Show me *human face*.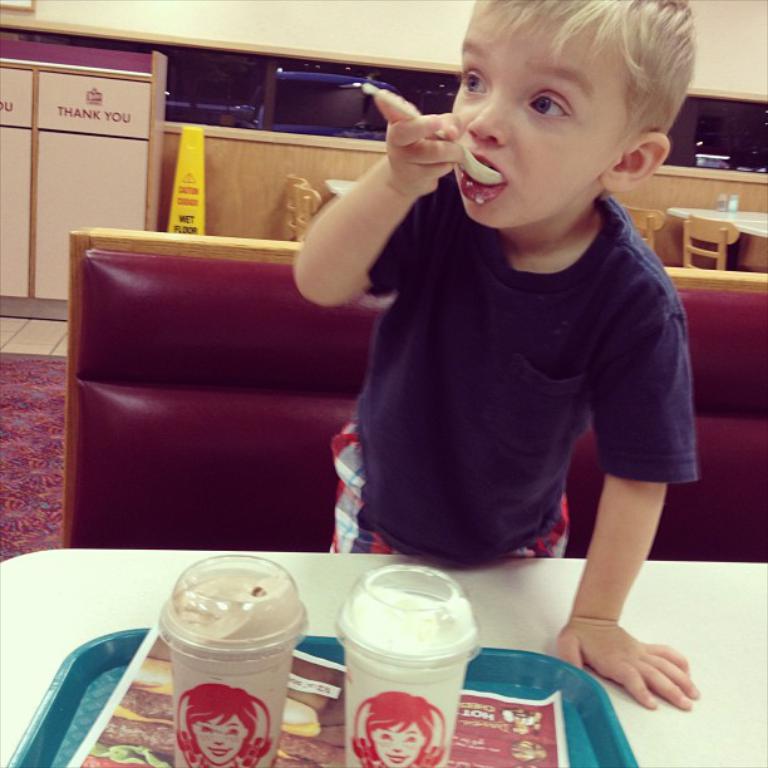
*human face* is here: bbox=(449, 0, 630, 226).
